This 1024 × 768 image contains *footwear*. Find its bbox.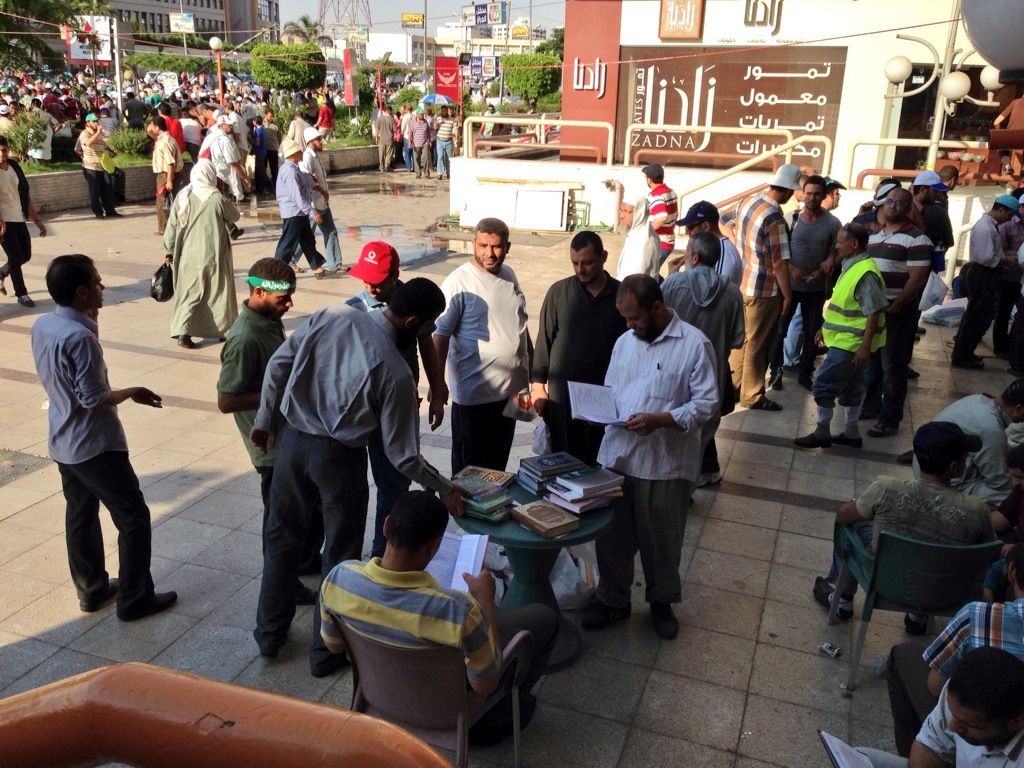
[x1=423, y1=174, x2=430, y2=179].
